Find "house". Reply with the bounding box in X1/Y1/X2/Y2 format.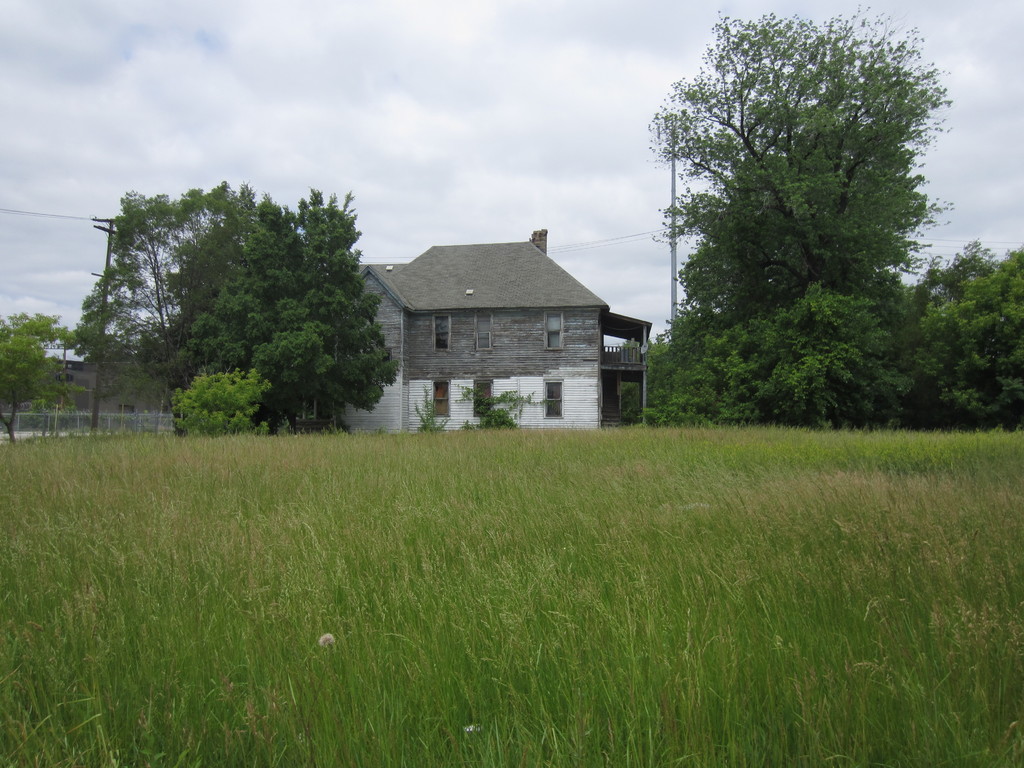
338/229/652/429.
